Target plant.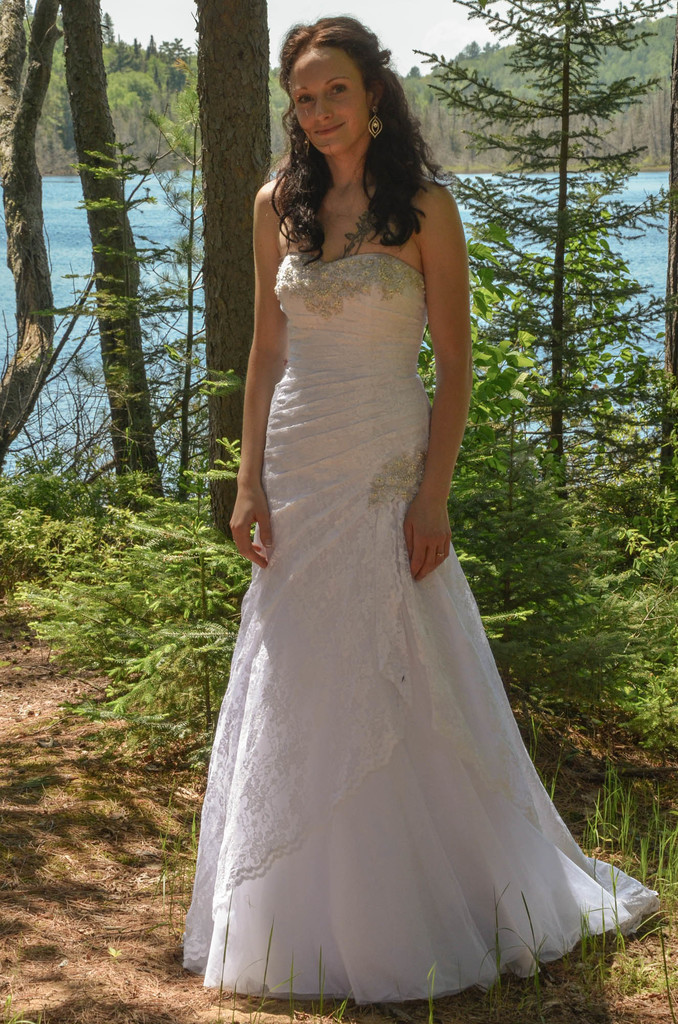
Target region: [left=0, top=419, right=80, bottom=634].
